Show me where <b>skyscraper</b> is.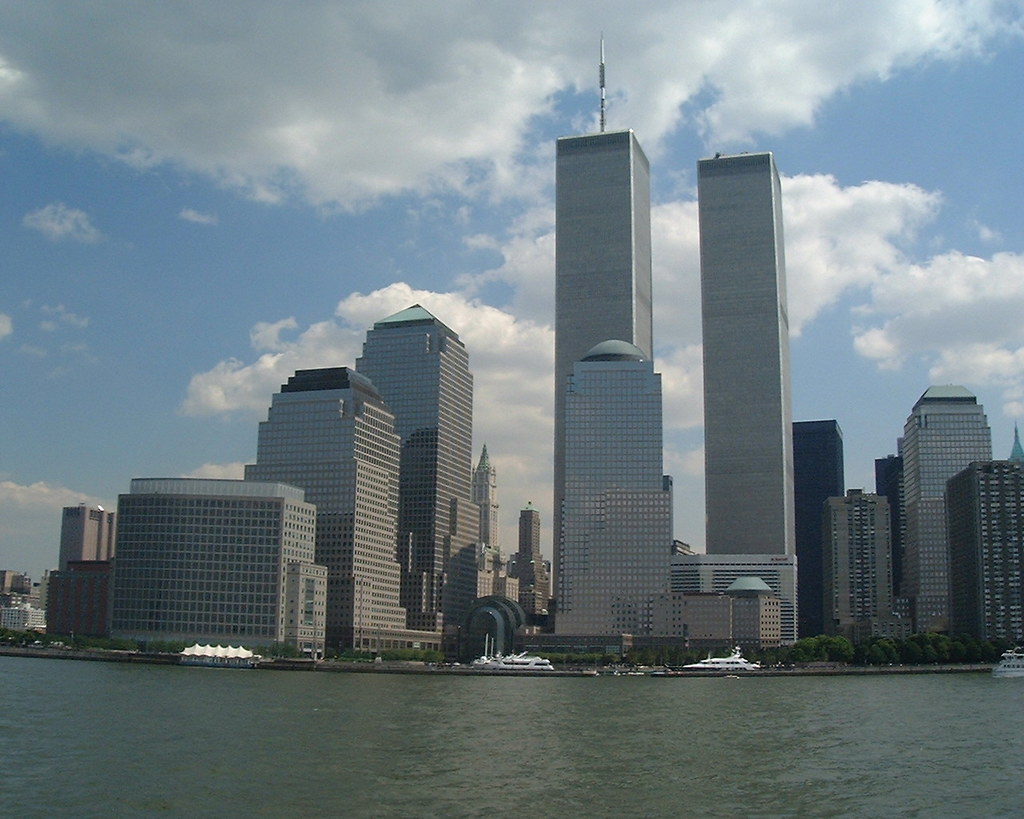
<b>skyscraper</b> is at x1=702, y1=146, x2=804, y2=646.
